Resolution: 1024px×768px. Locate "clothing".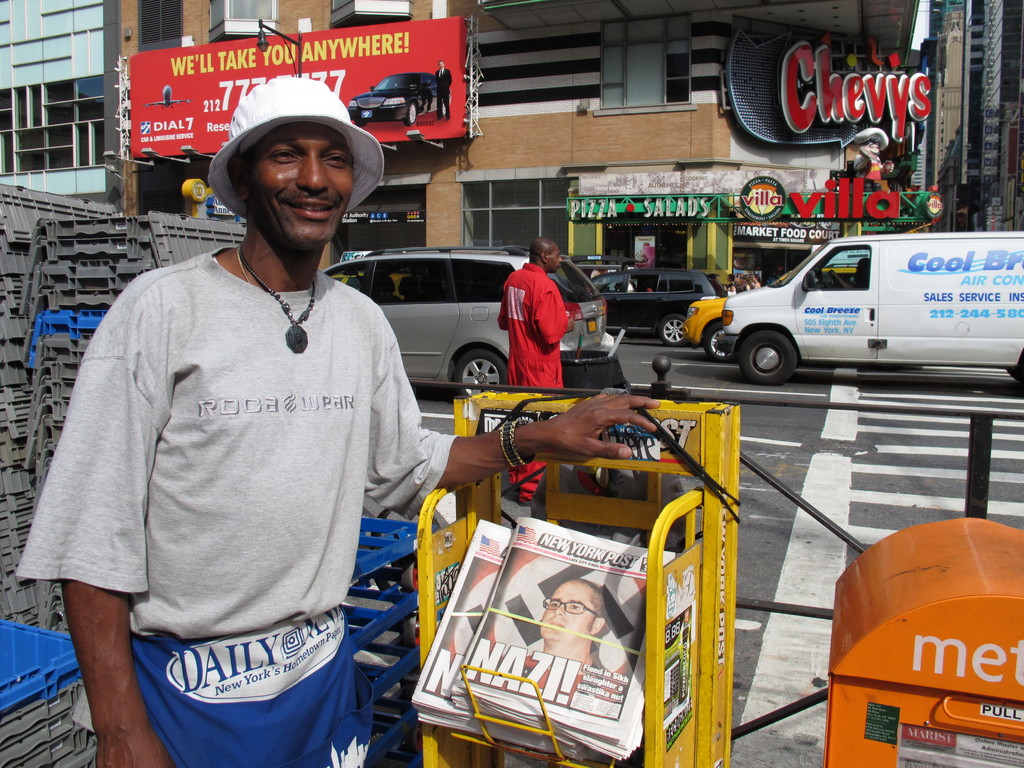
499,260,571,385.
